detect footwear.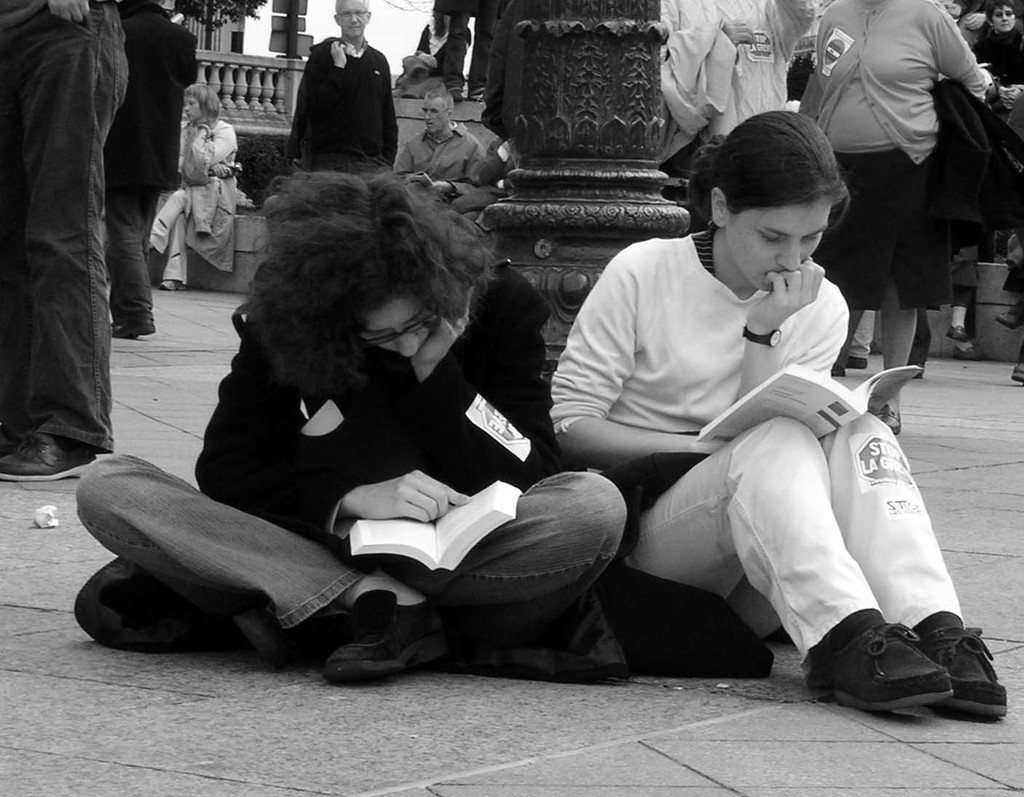
Detected at detection(830, 364, 848, 378).
